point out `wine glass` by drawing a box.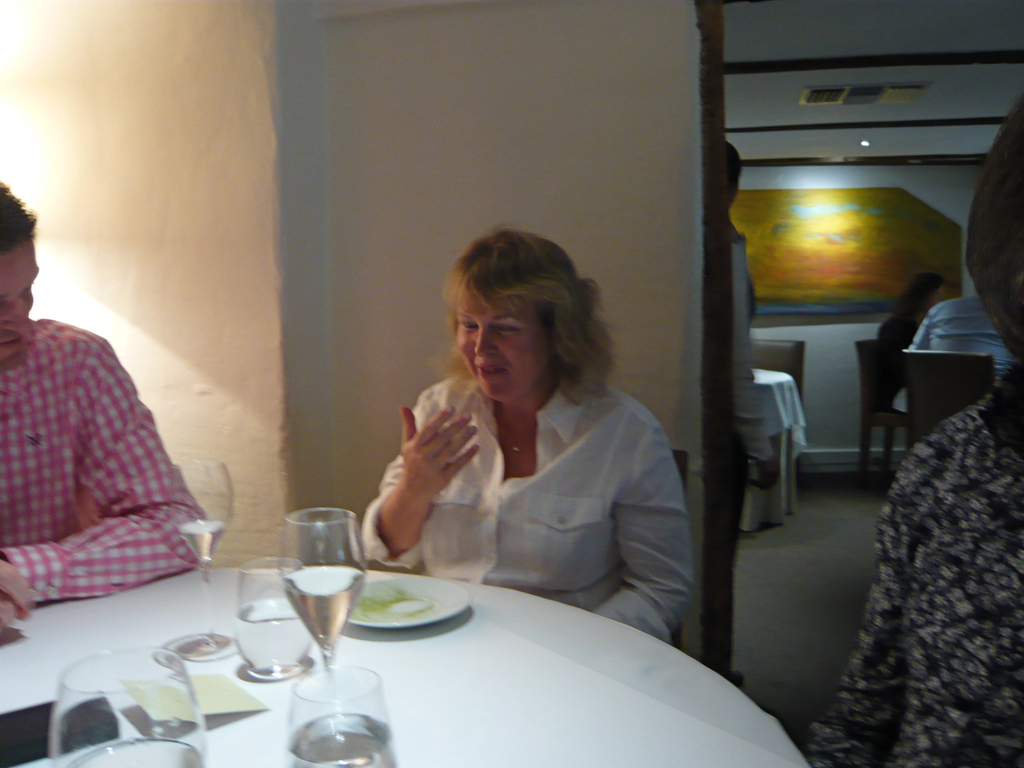
bbox=[170, 457, 234, 584].
